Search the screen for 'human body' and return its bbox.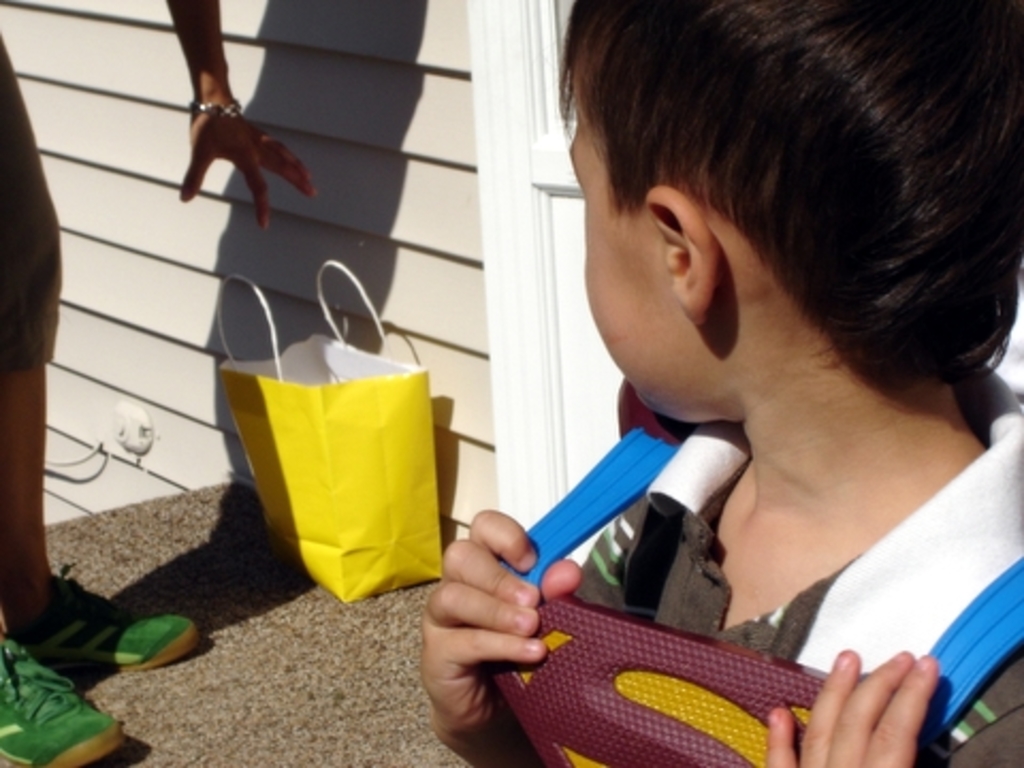
Found: x1=397, y1=34, x2=1022, y2=745.
